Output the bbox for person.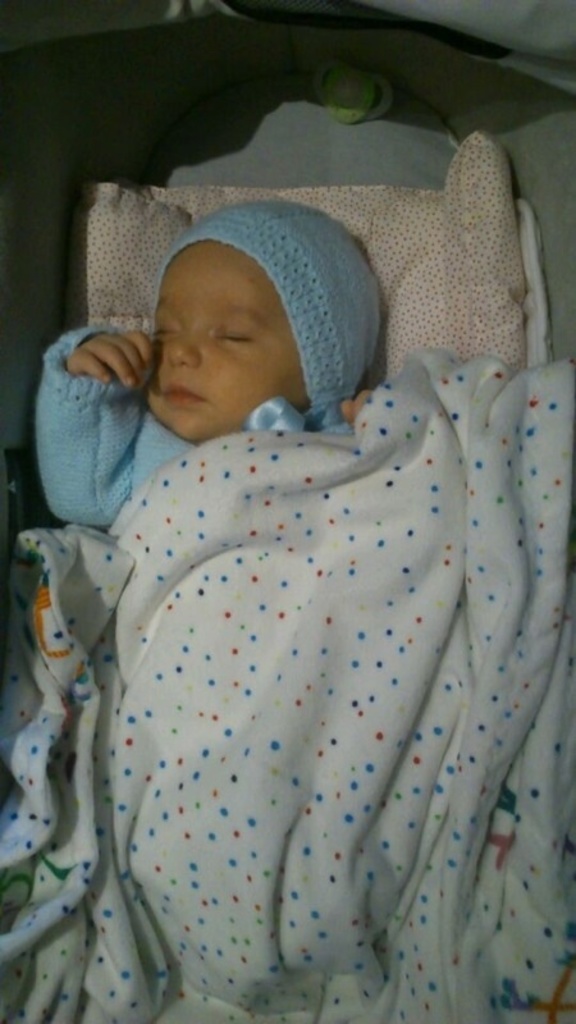
x1=36, y1=198, x2=396, y2=580.
